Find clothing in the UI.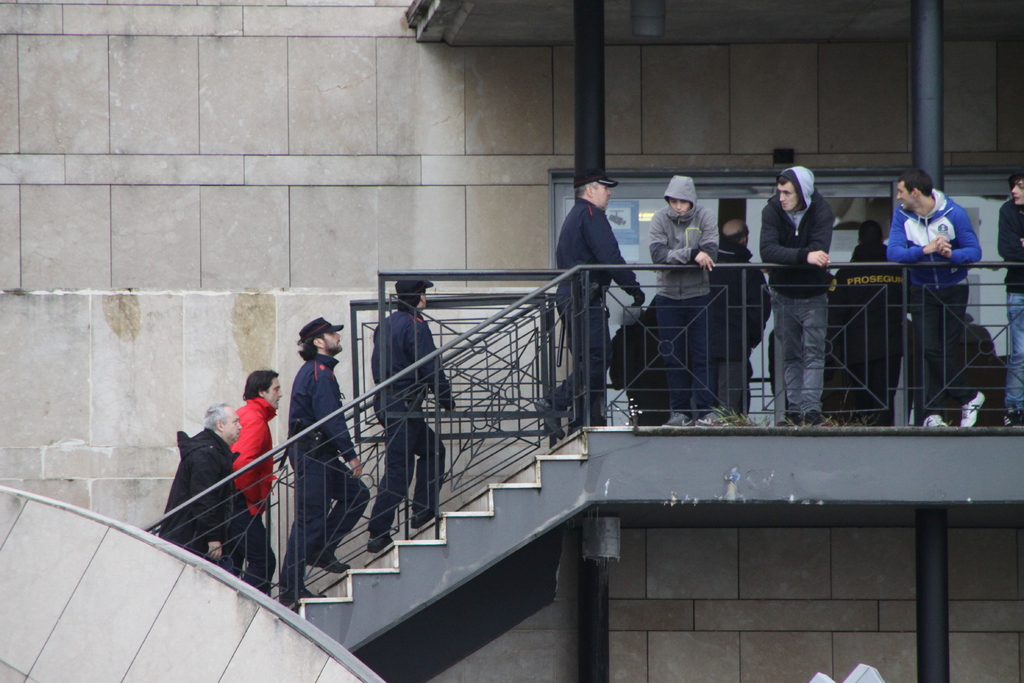
UI element at {"left": 991, "top": 193, "right": 1023, "bottom": 411}.
